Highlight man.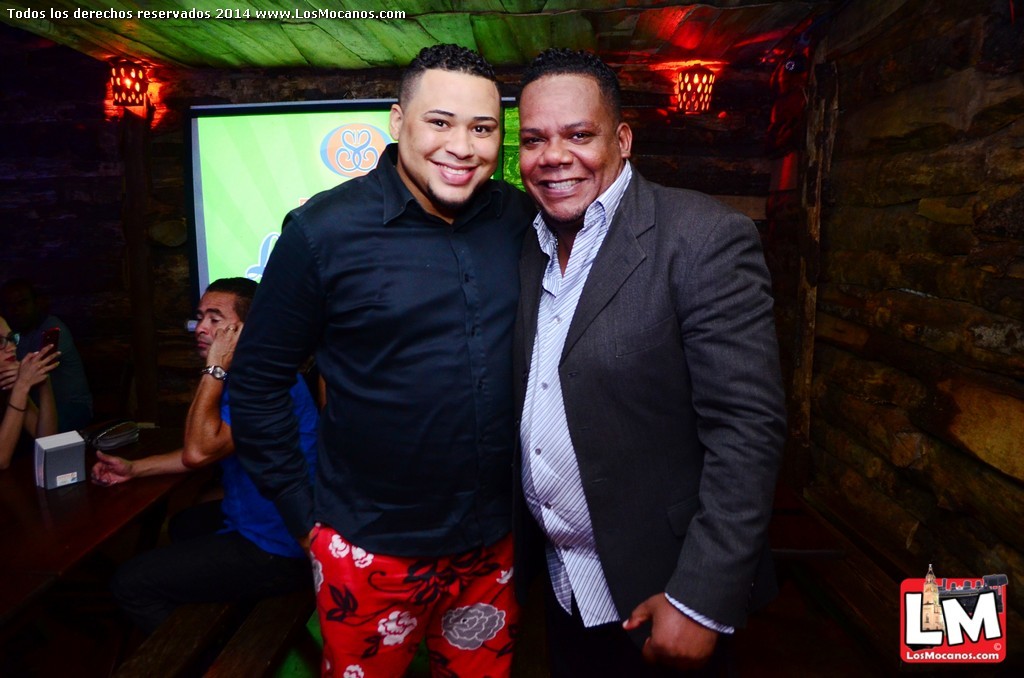
Highlighted region: rect(483, 48, 785, 677).
